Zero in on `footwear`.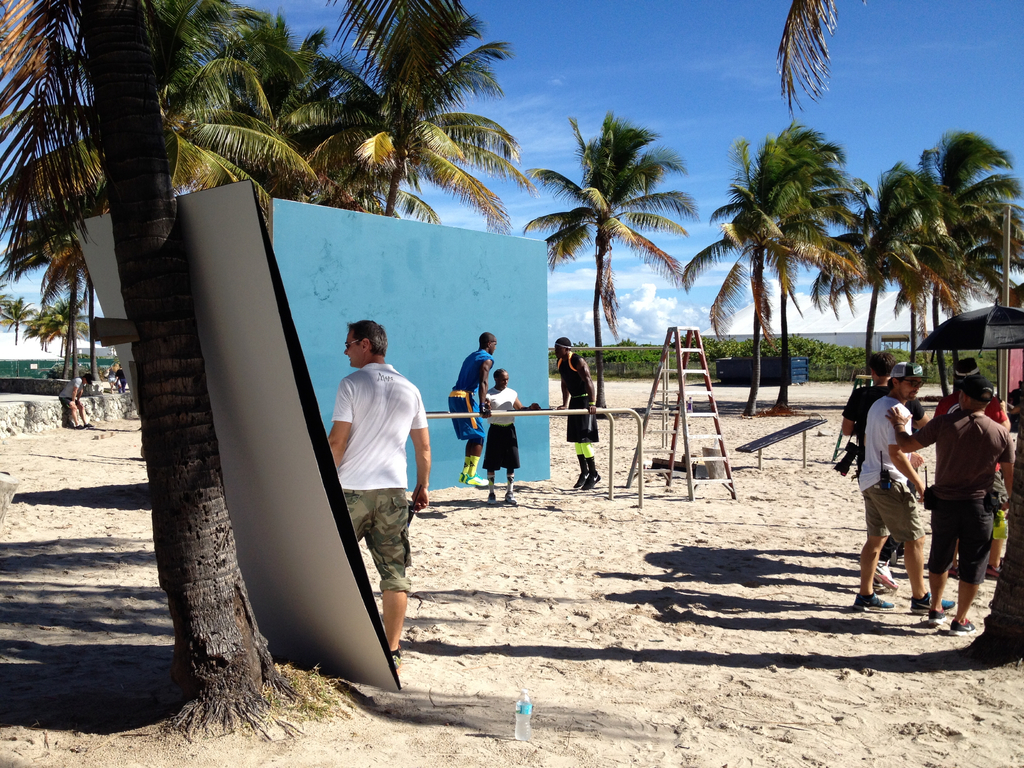
Zeroed in: select_region(465, 474, 488, 490).
